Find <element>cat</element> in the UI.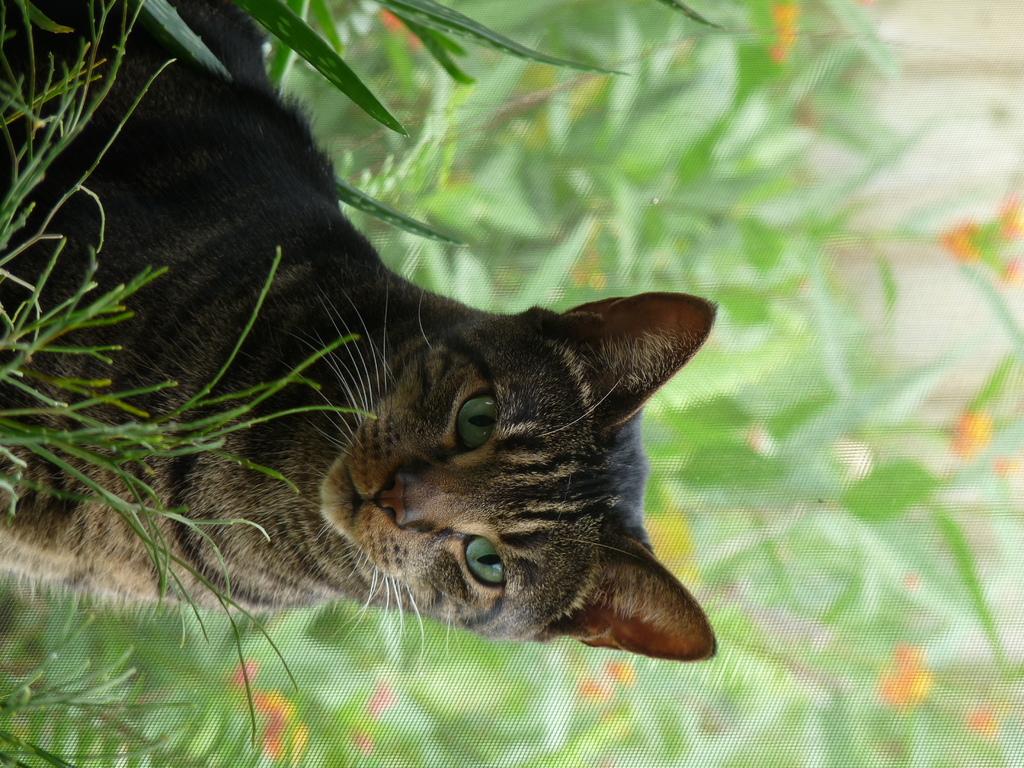
UI element at [0, 0, 716, 662].
